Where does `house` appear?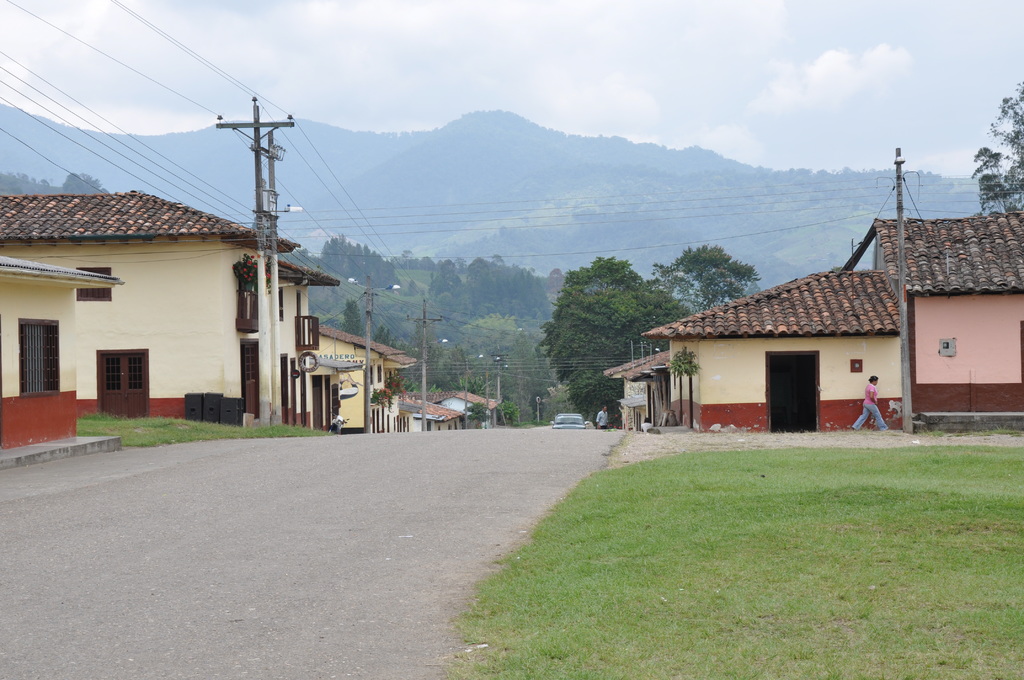
Appears at box(0, 189, 276, 442).
